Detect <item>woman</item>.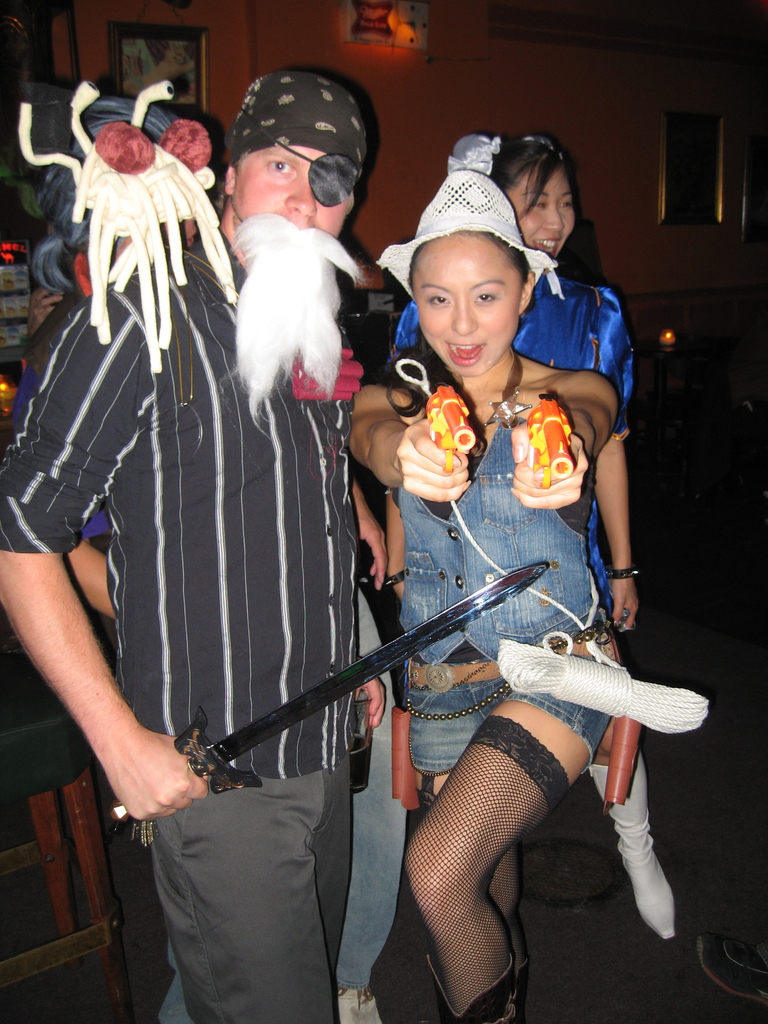
Detected at [x1=381, y1=120, x2=682, y2=950].
